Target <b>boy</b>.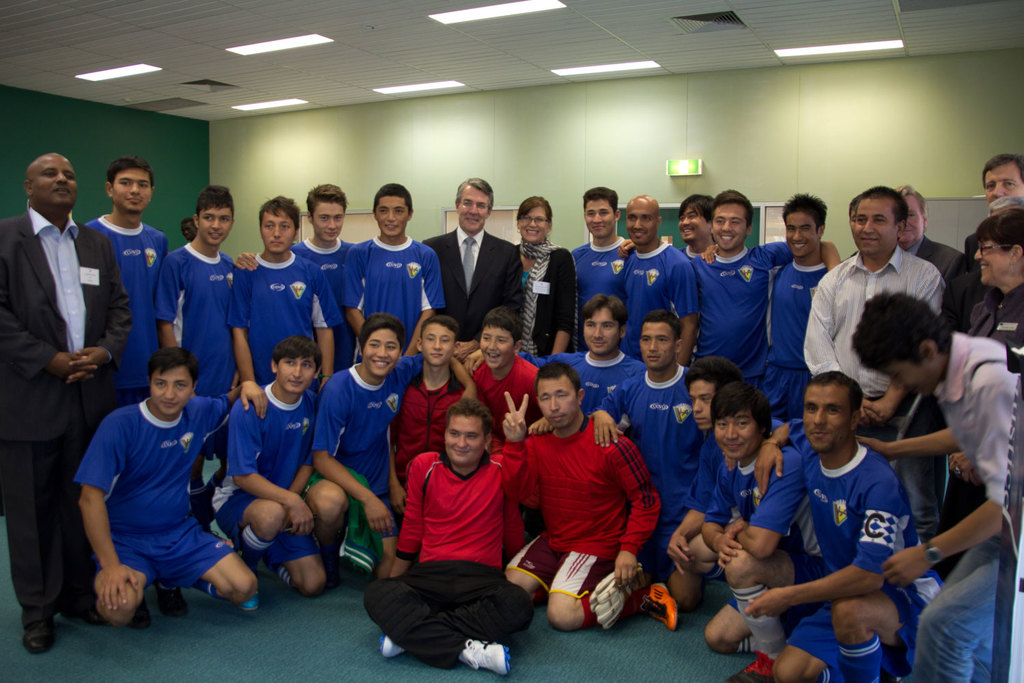
Target region: (left=461, top=308, right=541, bottom=442).
